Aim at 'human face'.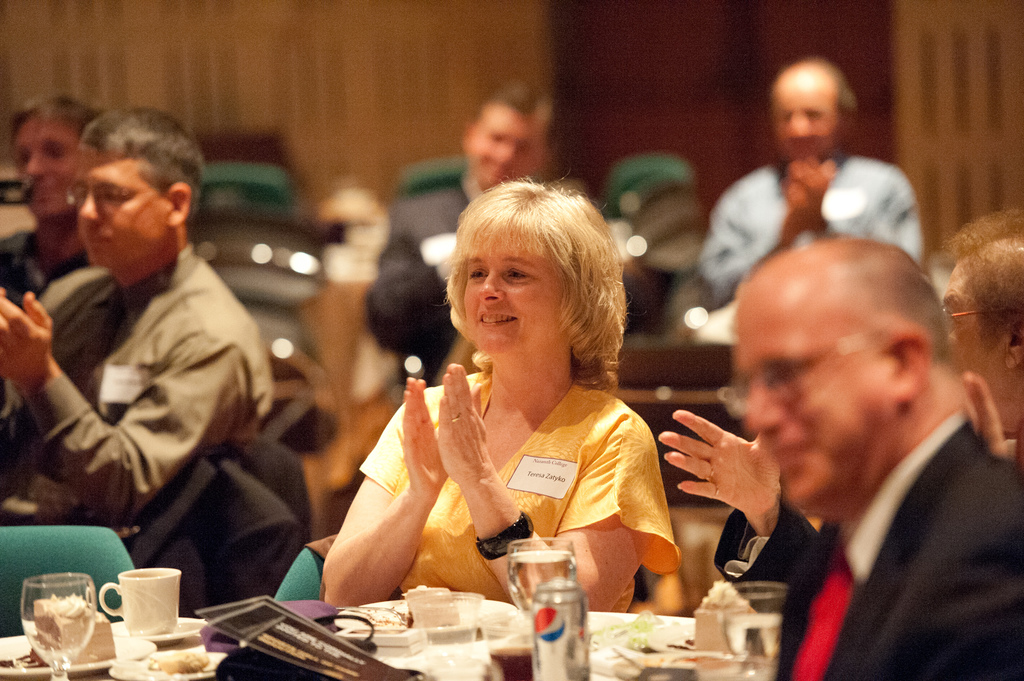
Aimed at bbox=(10, 117, 73, 216).
